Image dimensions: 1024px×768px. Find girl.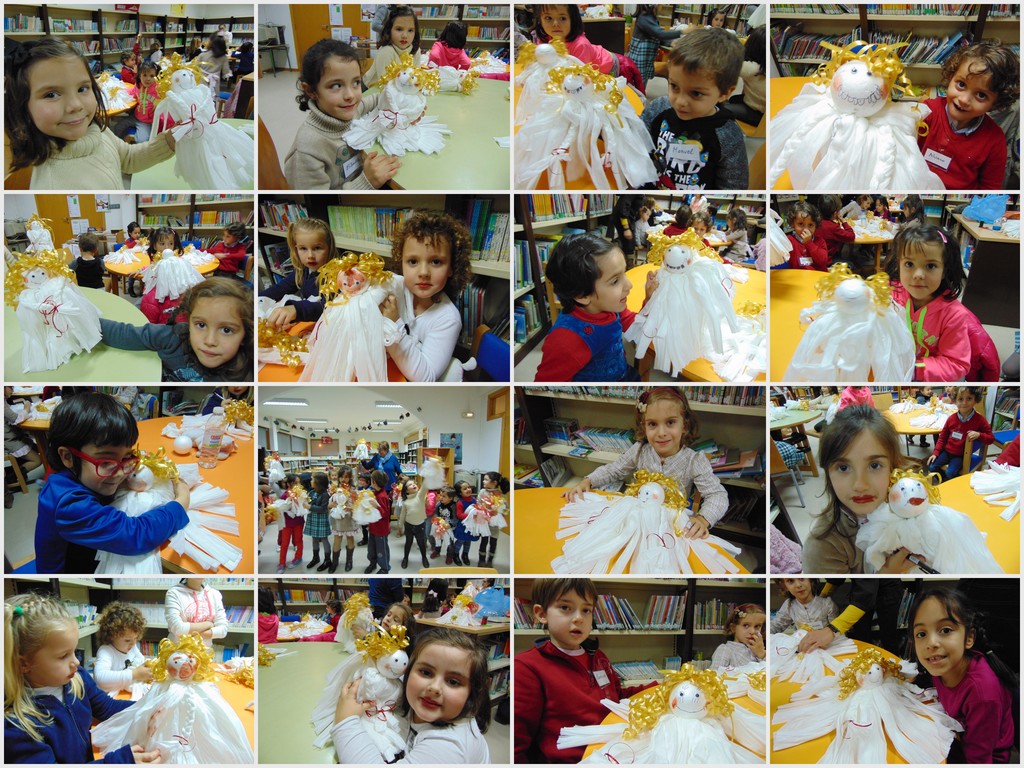
left=280, top=36, right=404, bottom=188.
